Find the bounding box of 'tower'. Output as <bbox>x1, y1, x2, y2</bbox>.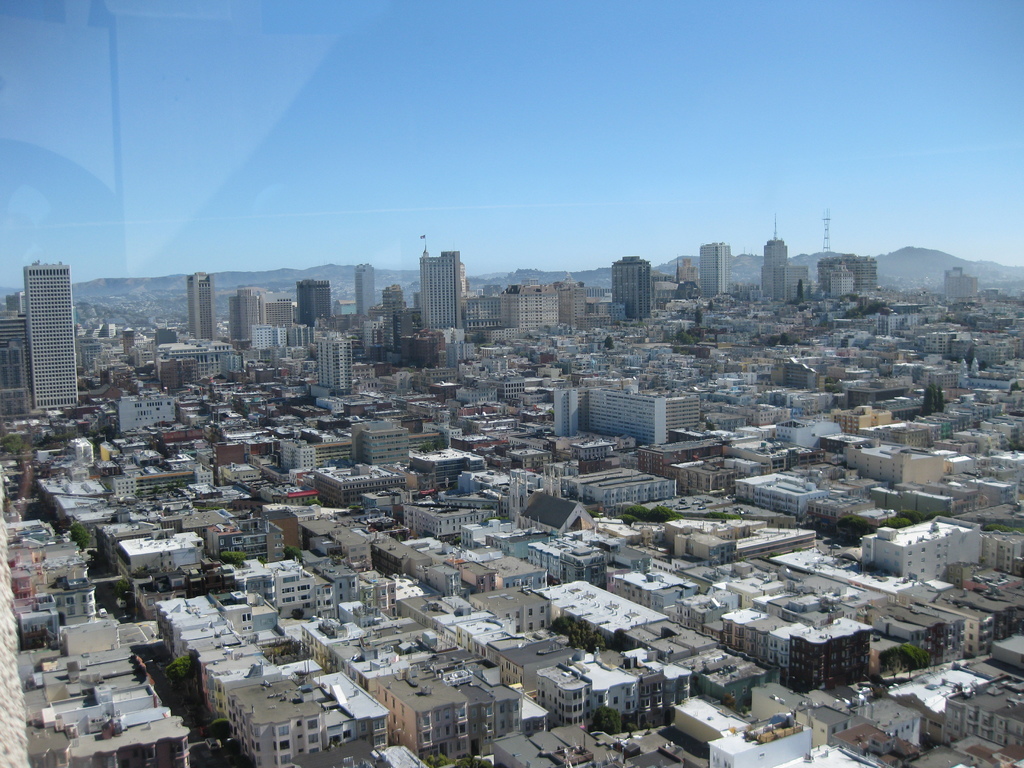
<bbox>767, 229, 789, 301</bbox>.
